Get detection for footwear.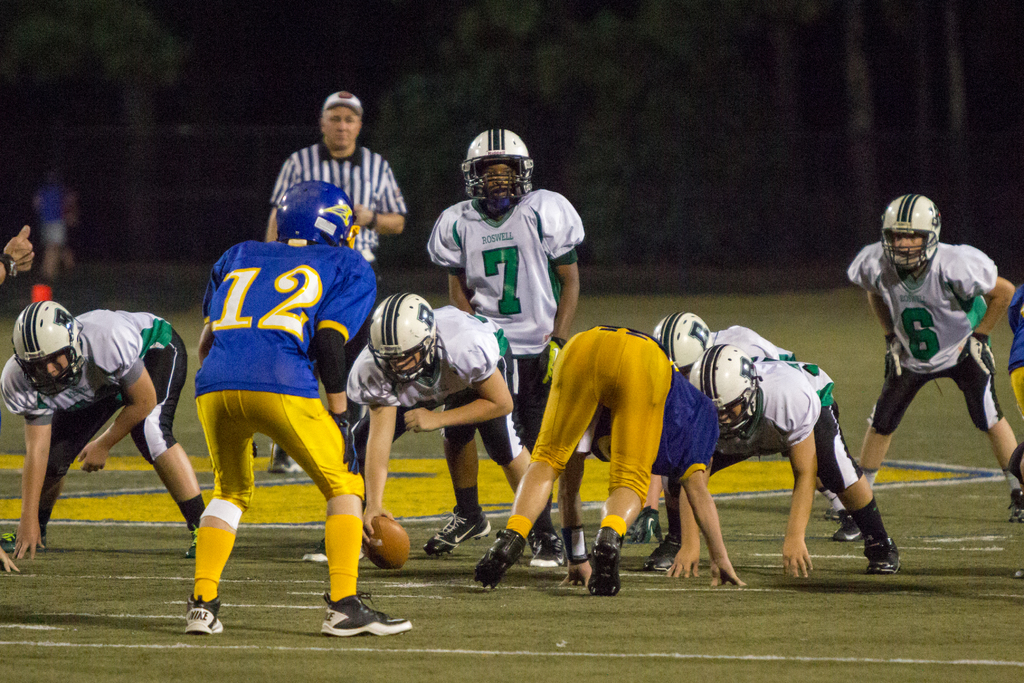
Detection: box=[825, 505, 840, 517].
